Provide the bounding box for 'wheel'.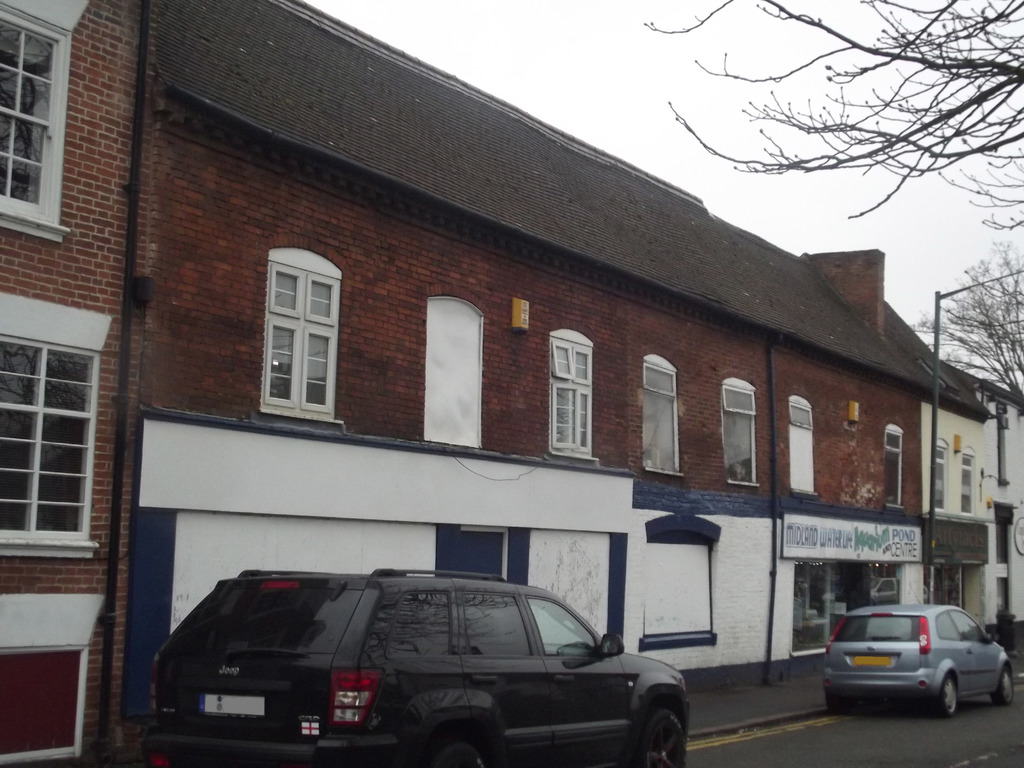
932 673 959 719.
